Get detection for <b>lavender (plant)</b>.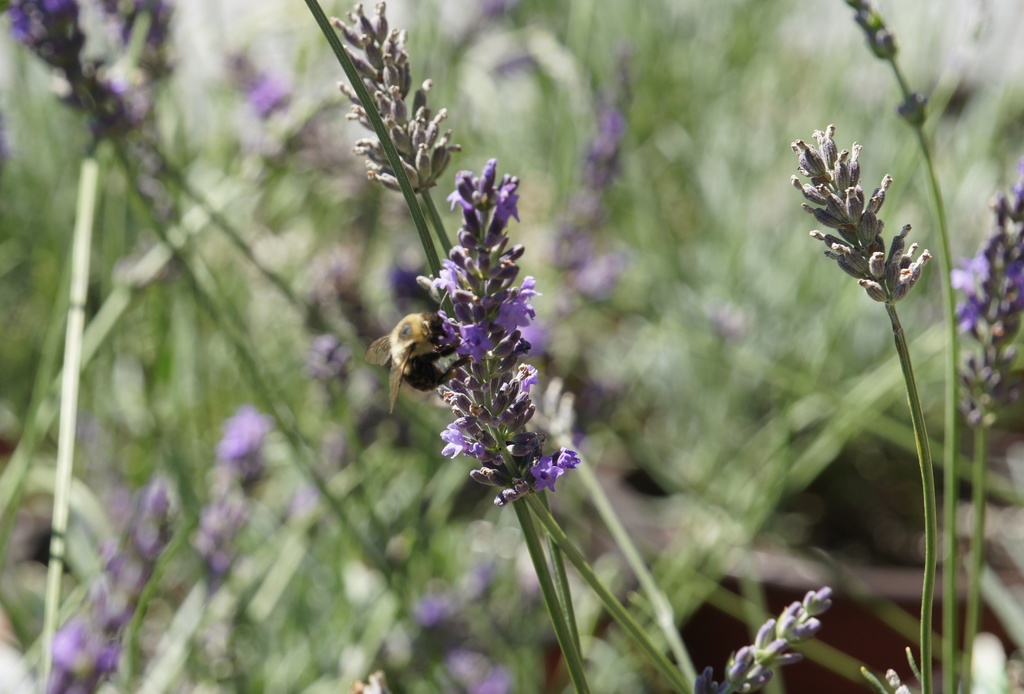
Detection: rect(956, 163, 1023, 693).
